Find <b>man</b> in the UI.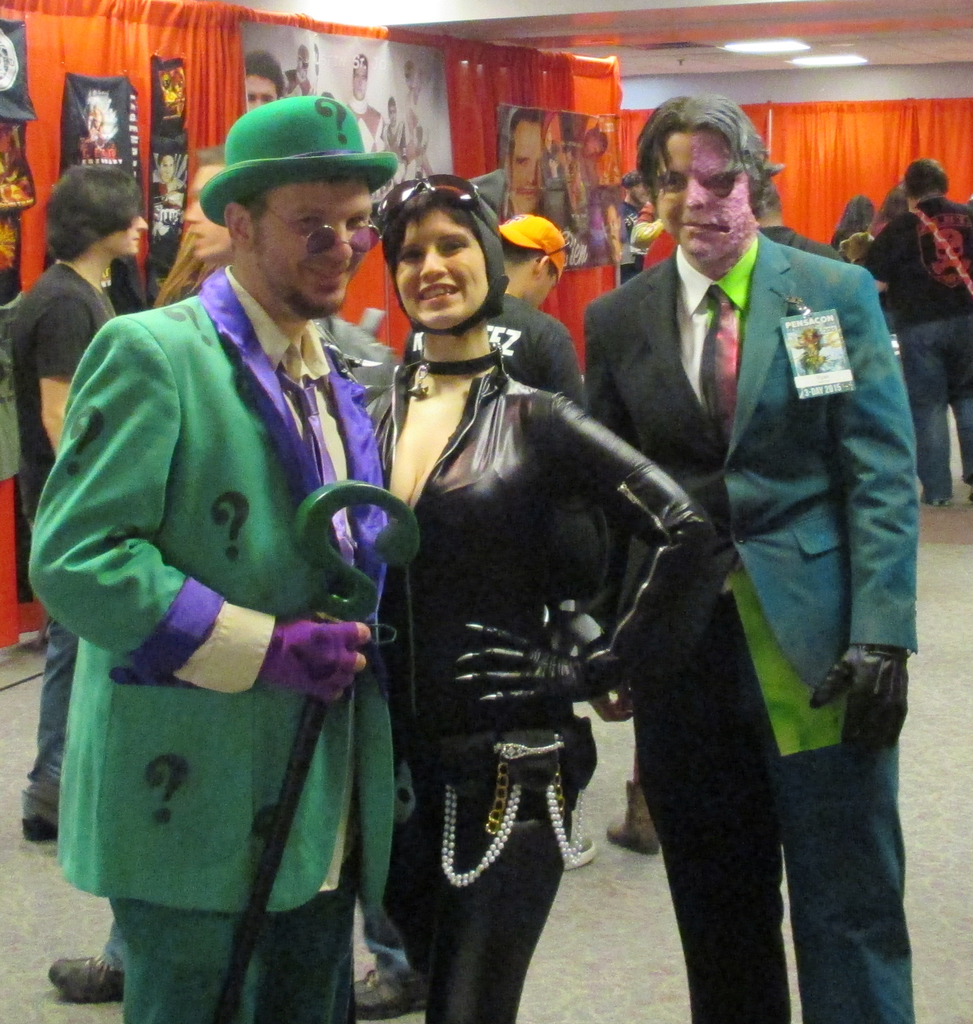
UI element at 53, 93, 514, 1003.
